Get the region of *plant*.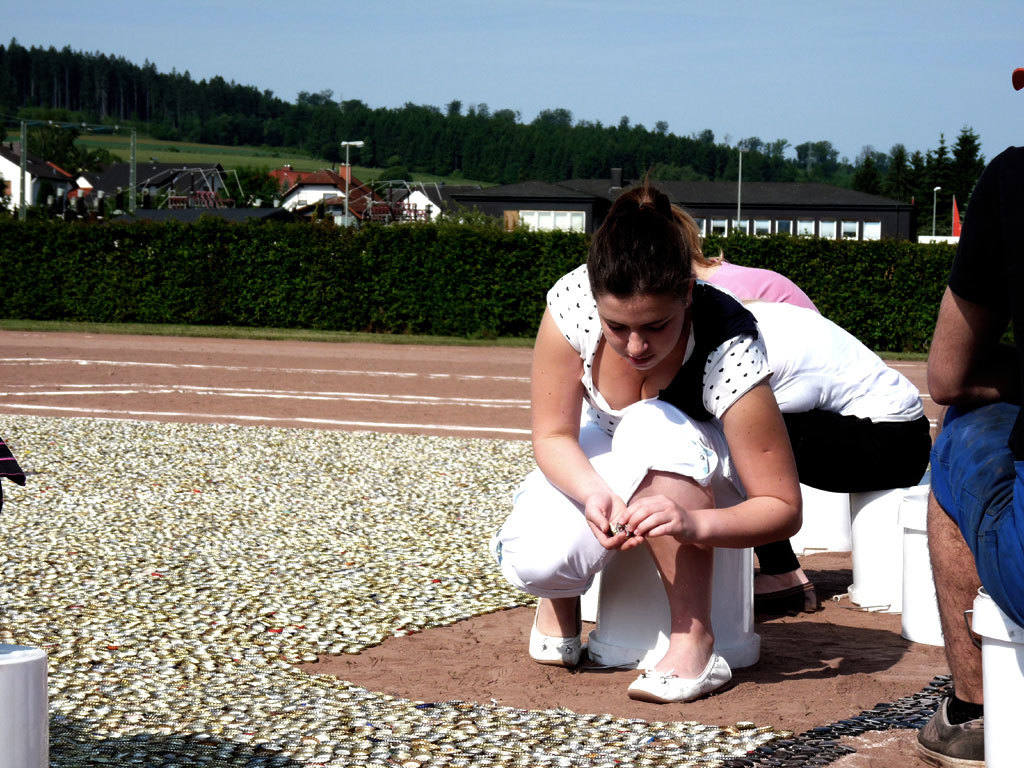
[left=379, top=147, right=406, bottom=179].
